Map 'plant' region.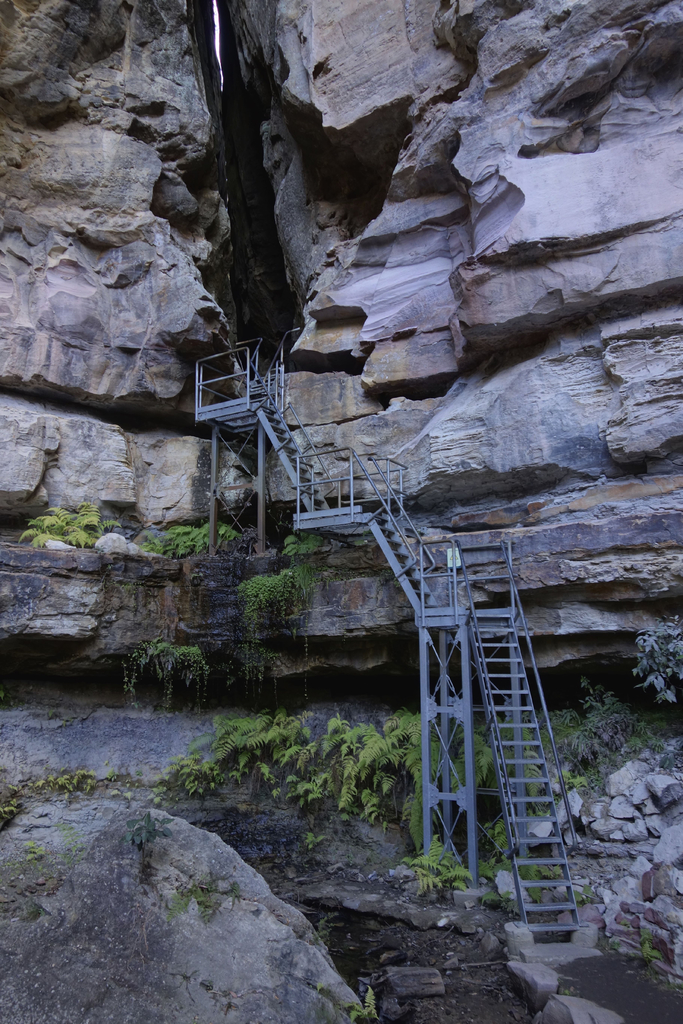
Mapped to x1=399 y1=833 x2=647 y2=963.
